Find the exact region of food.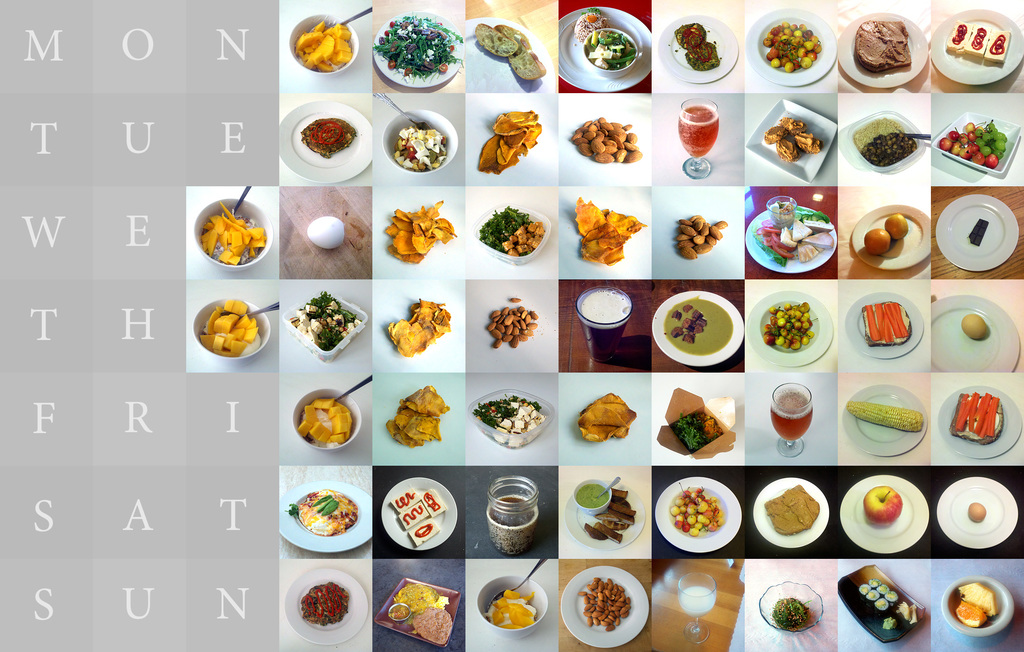
Exact region: {"x1": 964, "y1": 24, "x2": 991, "y2": 57}.
